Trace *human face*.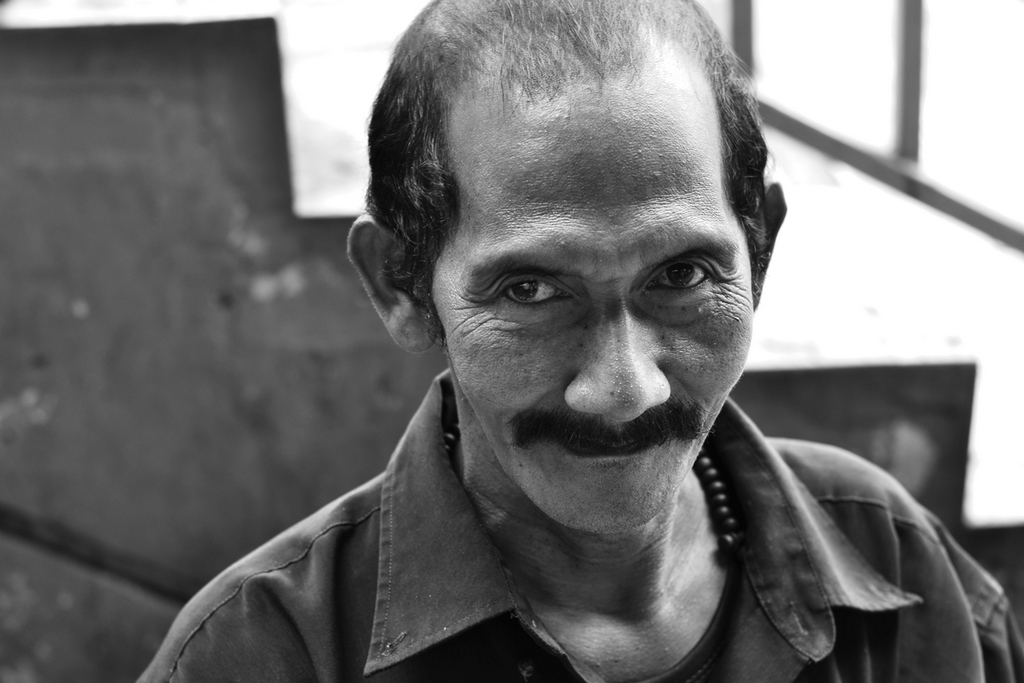
Traced to Rect(429, 161, 752, 528).
